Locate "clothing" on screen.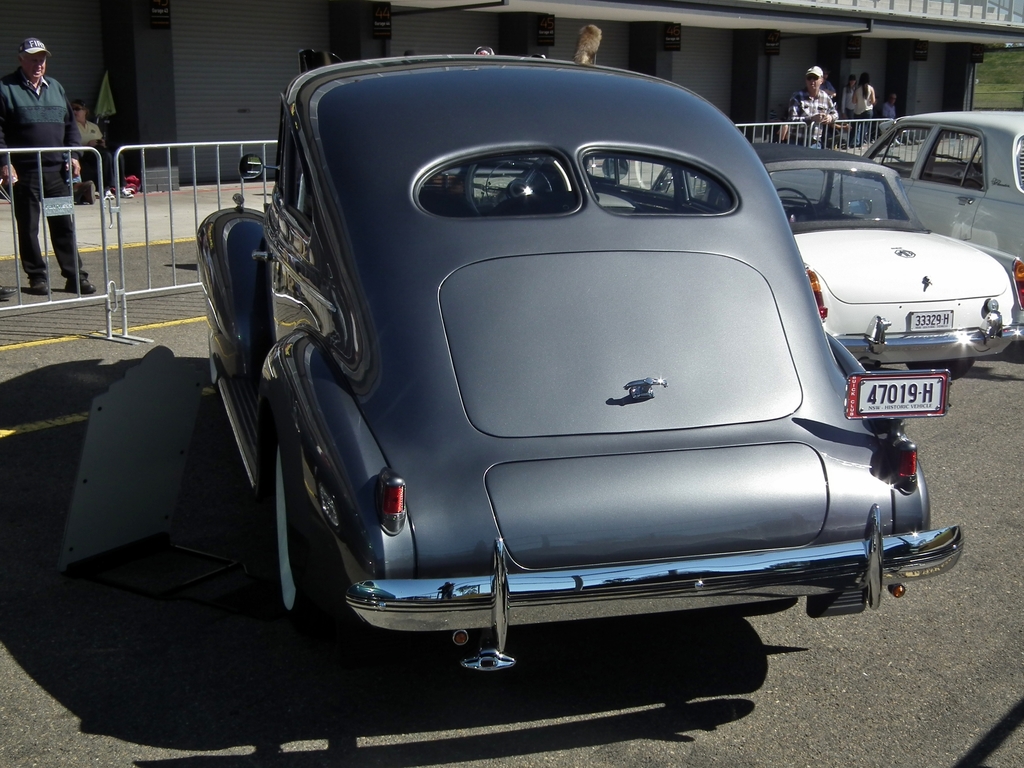
On screen at box(883, 99, 896, 121).
